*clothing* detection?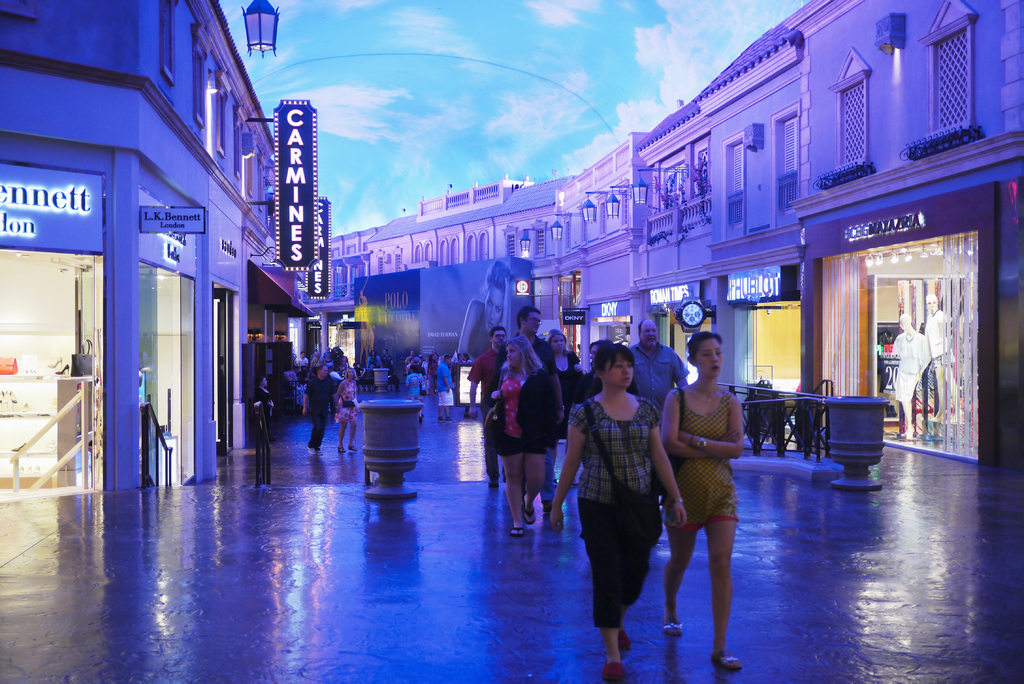
(338,376,358,419)
